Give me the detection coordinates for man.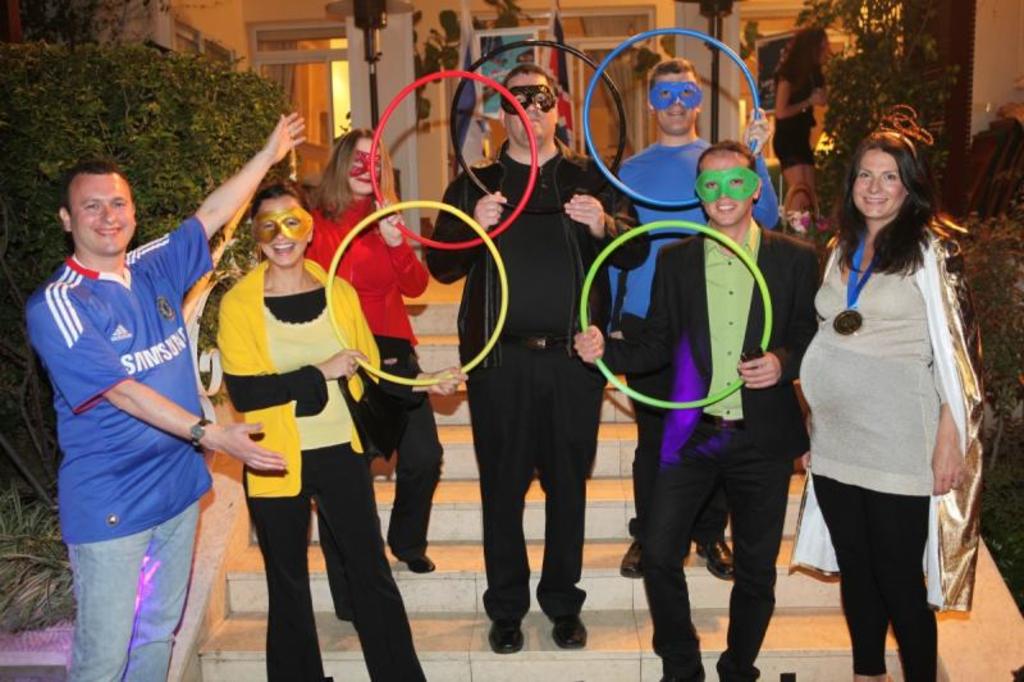
Rect(426, 64, 652, 653).
